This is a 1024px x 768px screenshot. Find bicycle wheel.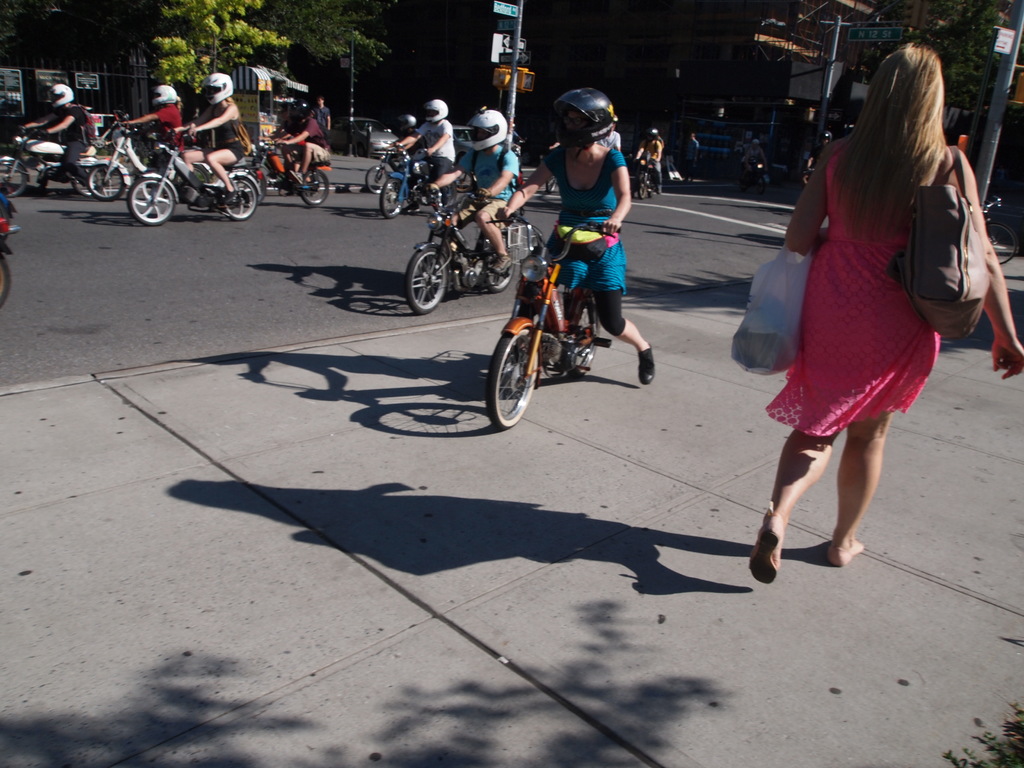
Bounding box: (x1=477, y1=254, x2=514, y2=295).
